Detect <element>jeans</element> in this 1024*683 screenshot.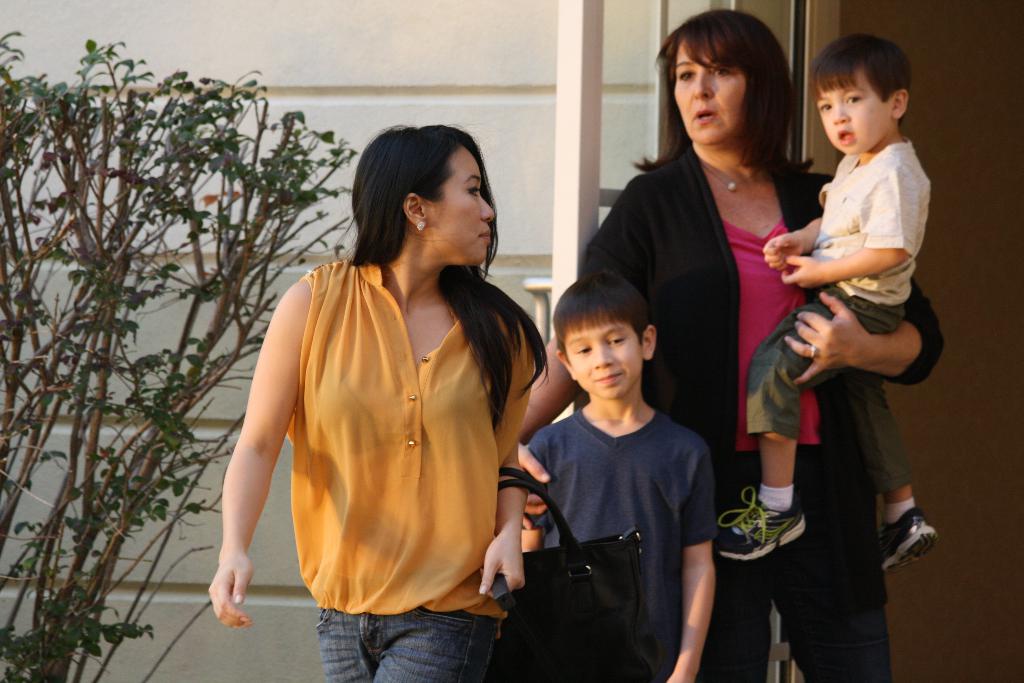
Detection: 285 597 531 678.
